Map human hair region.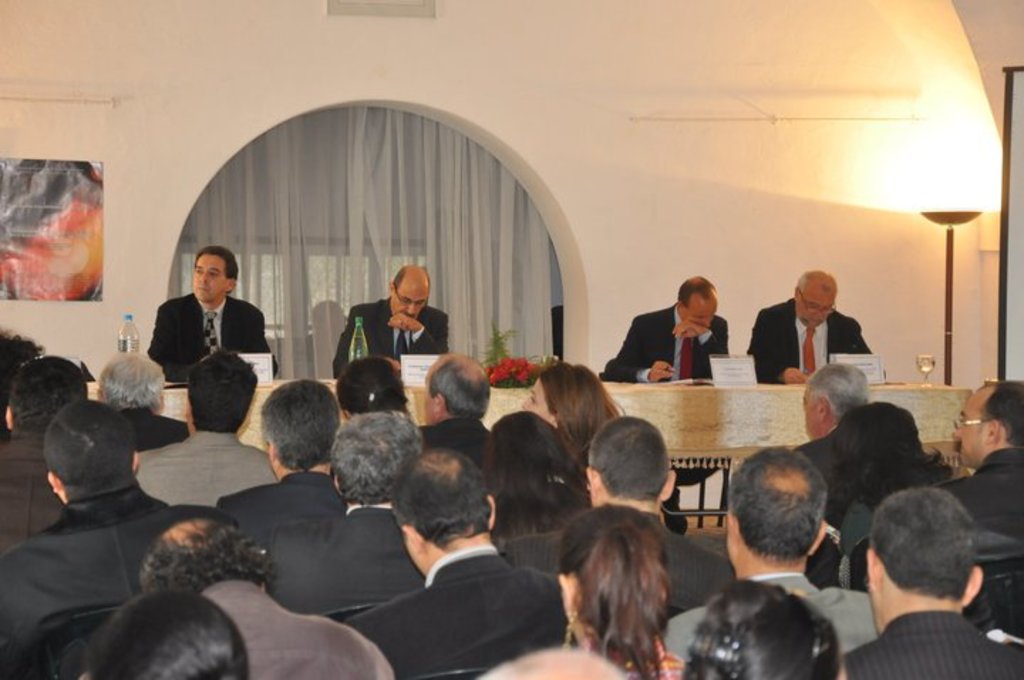
Mapped to bbox=(131, 518, 279, 589).
